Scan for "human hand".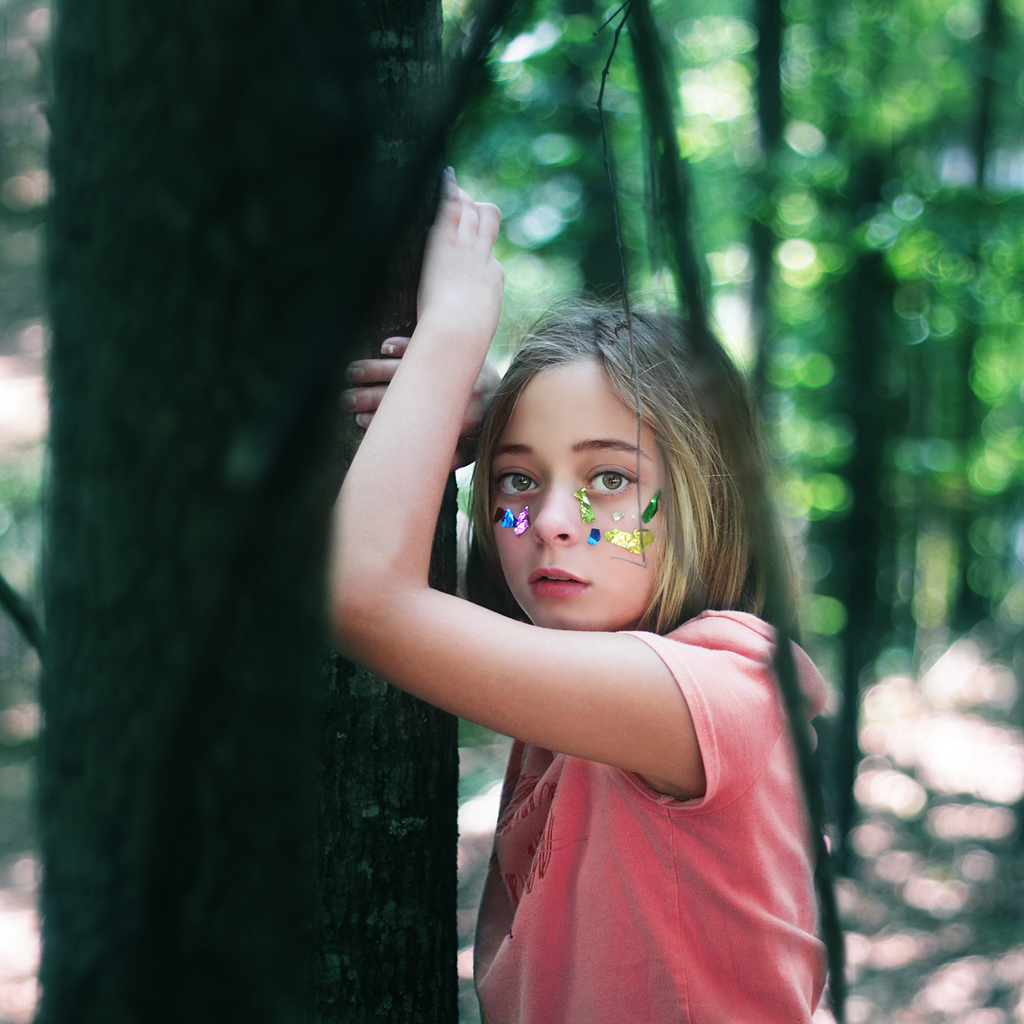
Scan result: 410, 186, 520, 345.
